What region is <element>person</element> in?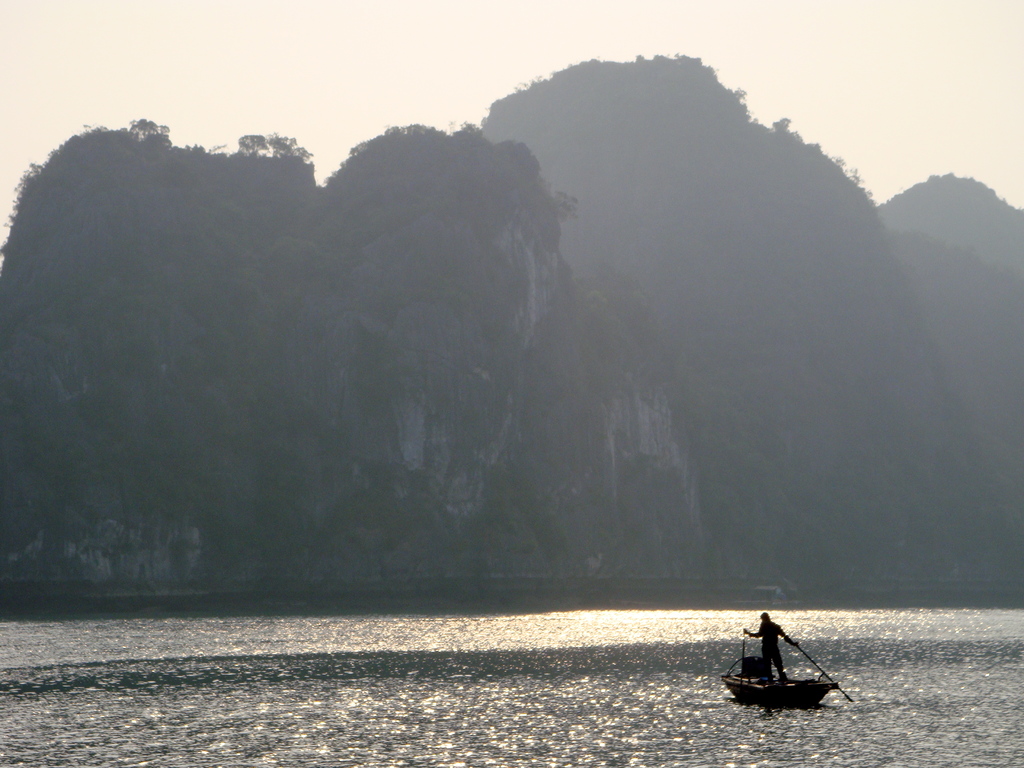
box=[746, 614, 794, 682].
